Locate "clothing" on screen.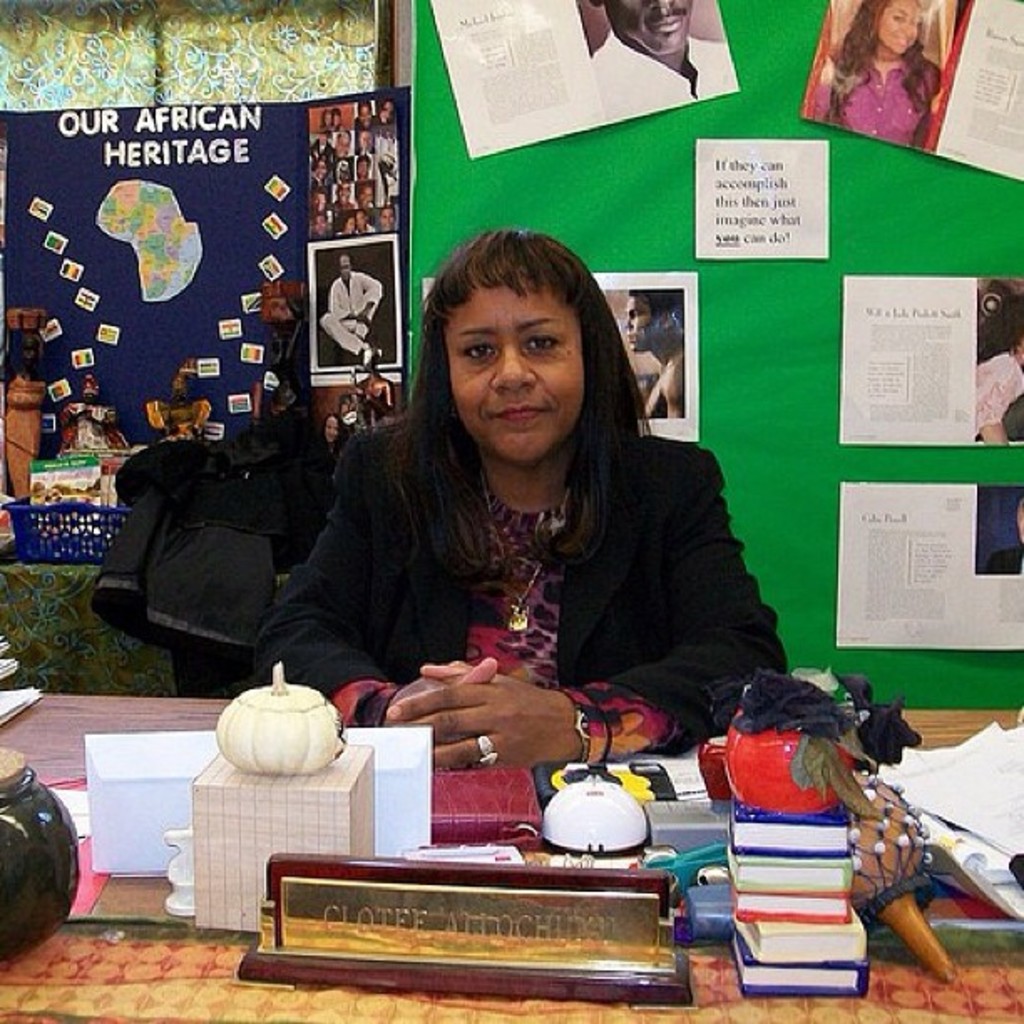
On screen at select_region(263, 408, 796, 751).
